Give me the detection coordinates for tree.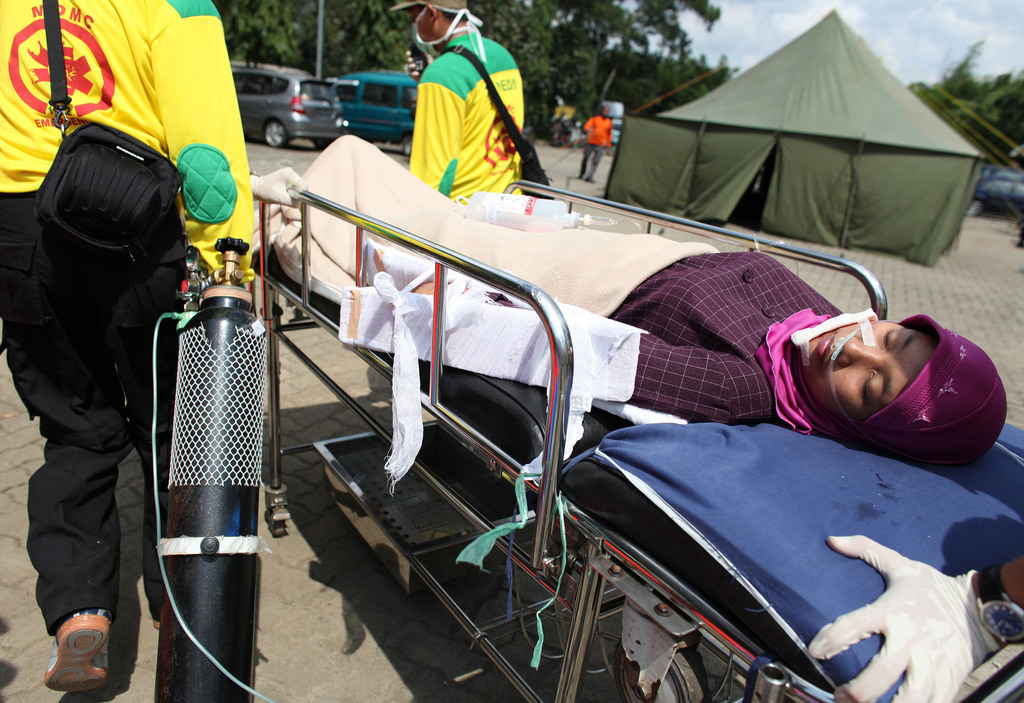
<box>551,19,597,117</box>.
